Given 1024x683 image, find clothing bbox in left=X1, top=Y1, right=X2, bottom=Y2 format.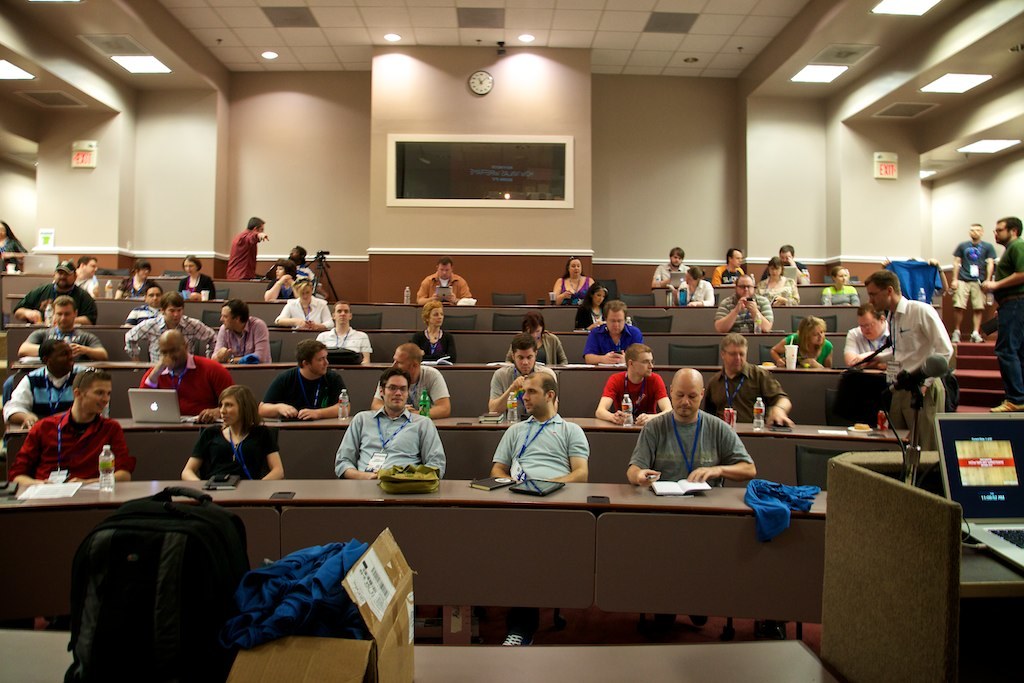
left=332, top=399, right=444, bottom=498.
